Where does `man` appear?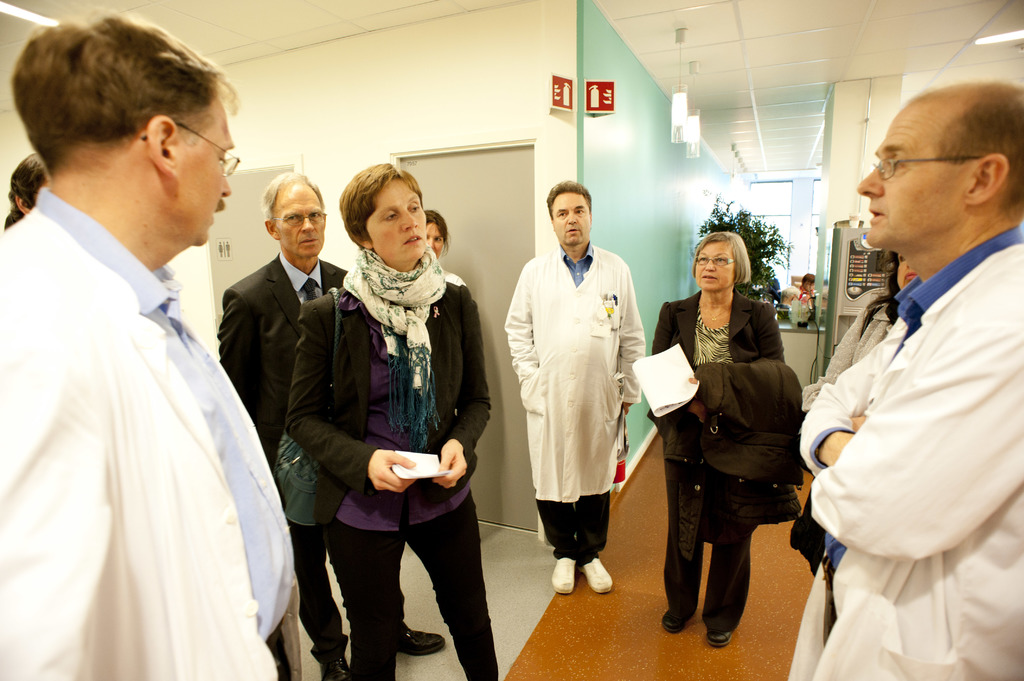
Appears at <region>504, 180, 647, 595</region>.
